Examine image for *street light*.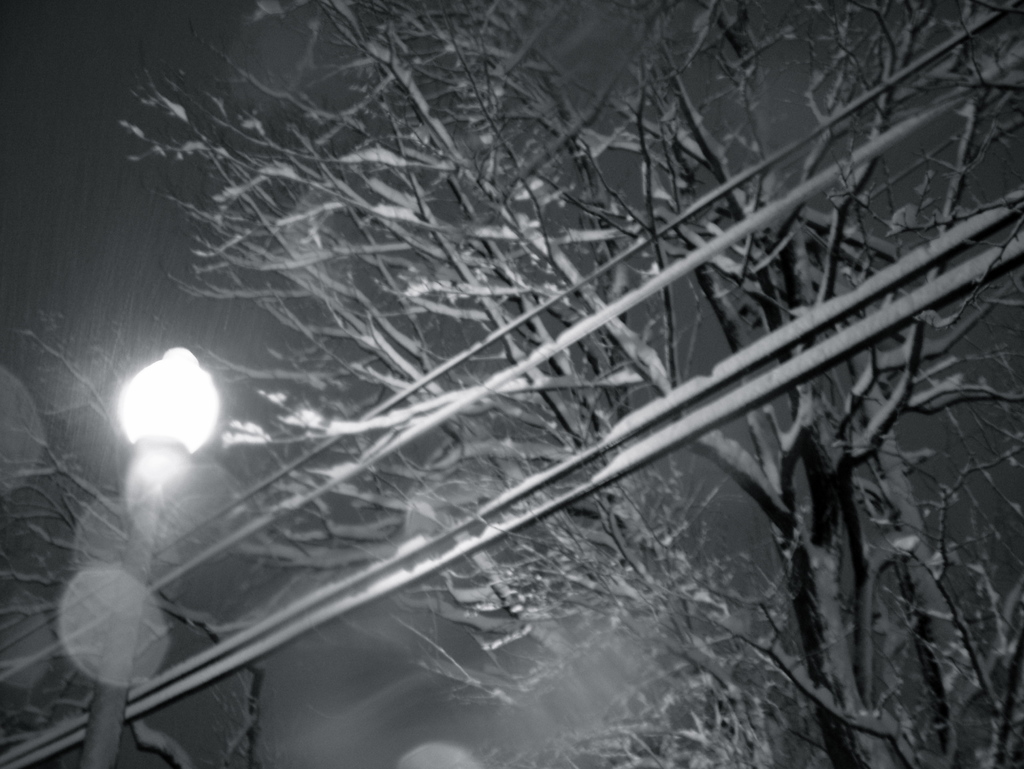
Examination result: bbox=(95, 356, 218, 768).
